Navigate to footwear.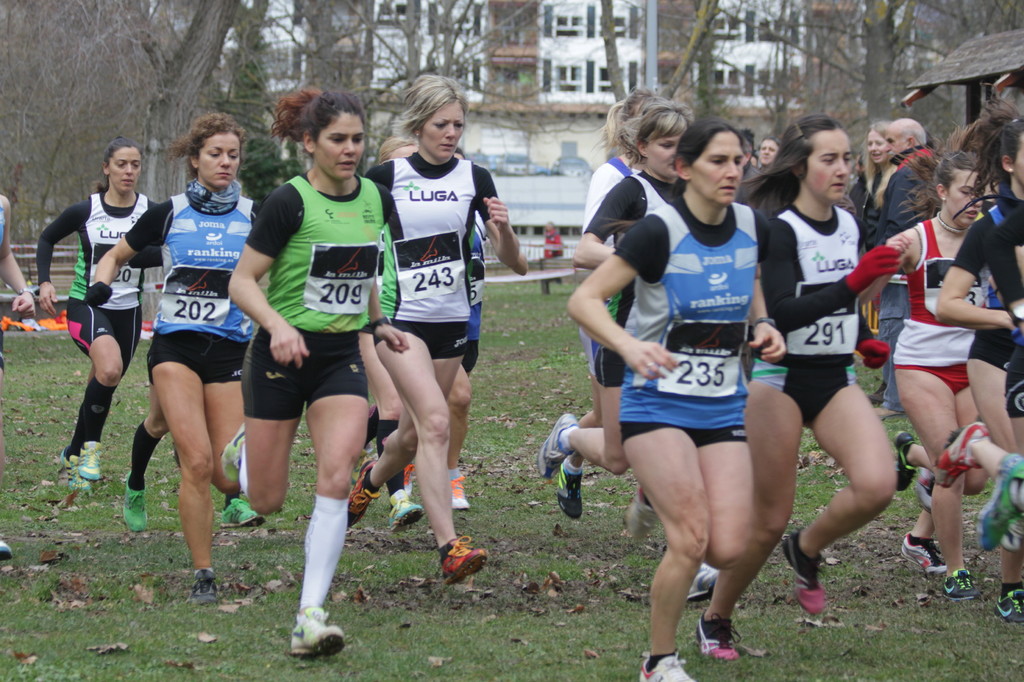
Navigation target: [279,596,339,666].
